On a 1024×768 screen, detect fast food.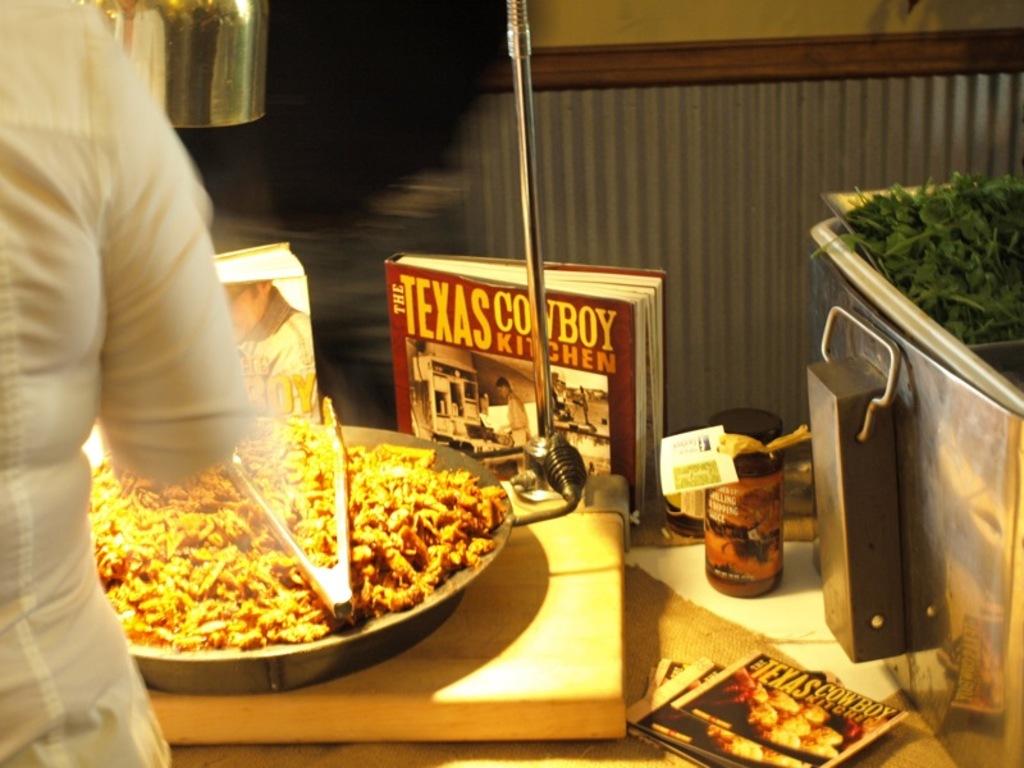
bbox=(713, 673, 860, 763).
